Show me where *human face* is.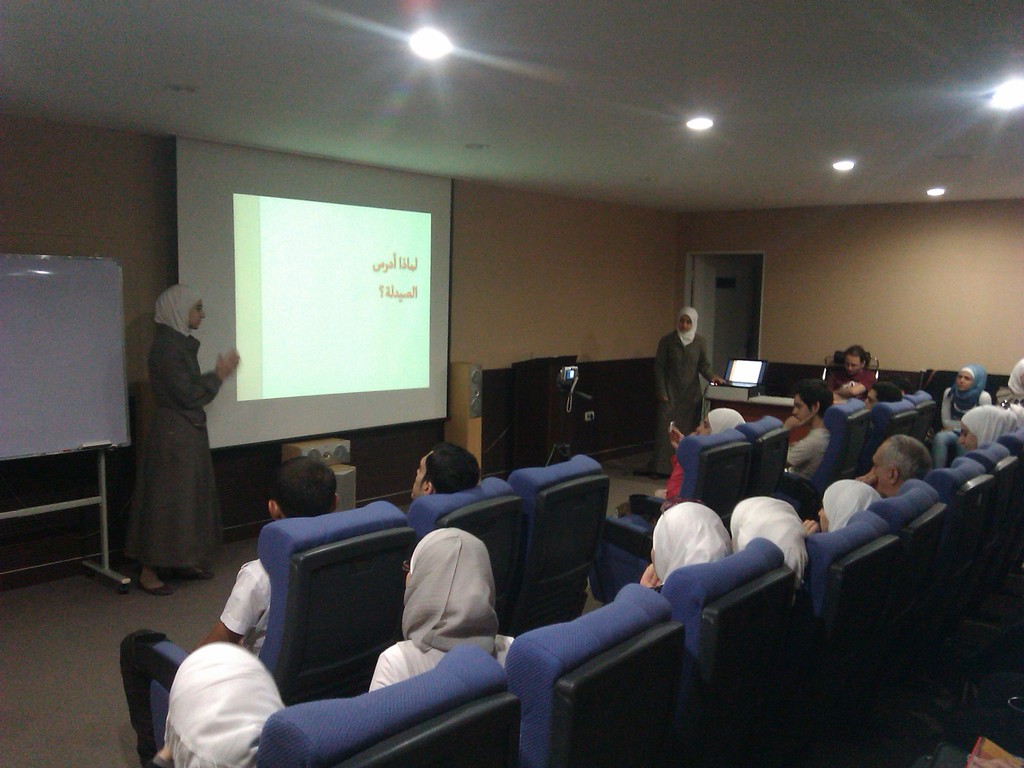
*human face* is at [411,447,436,500].
